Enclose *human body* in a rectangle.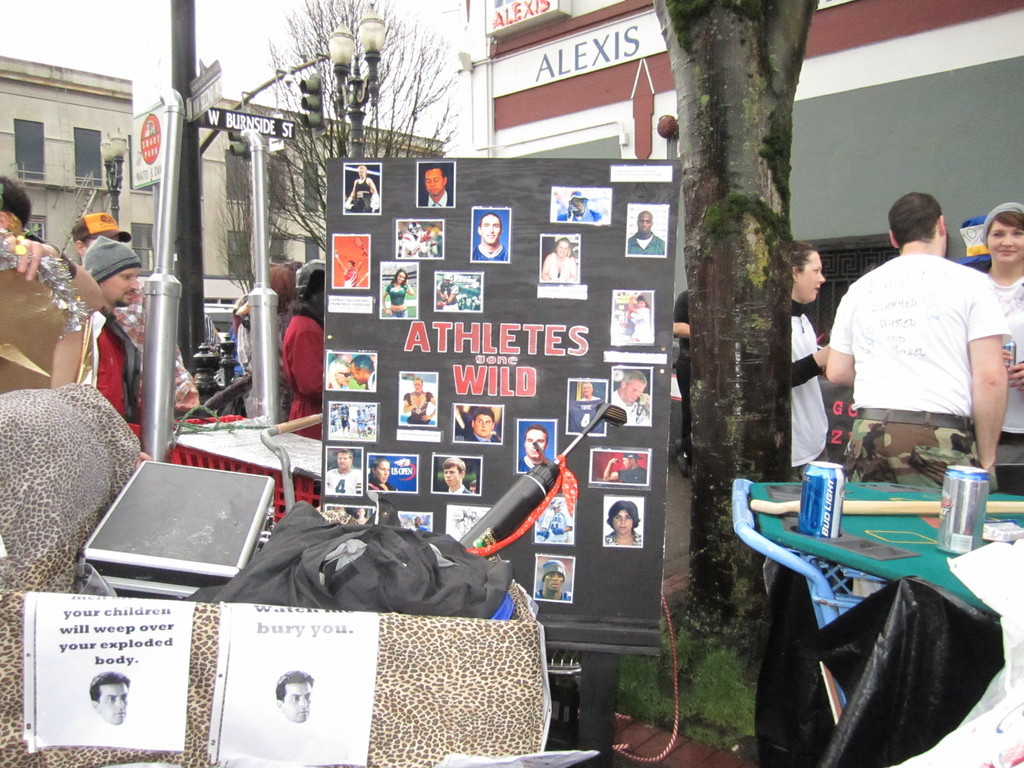
542:252:578:283.
